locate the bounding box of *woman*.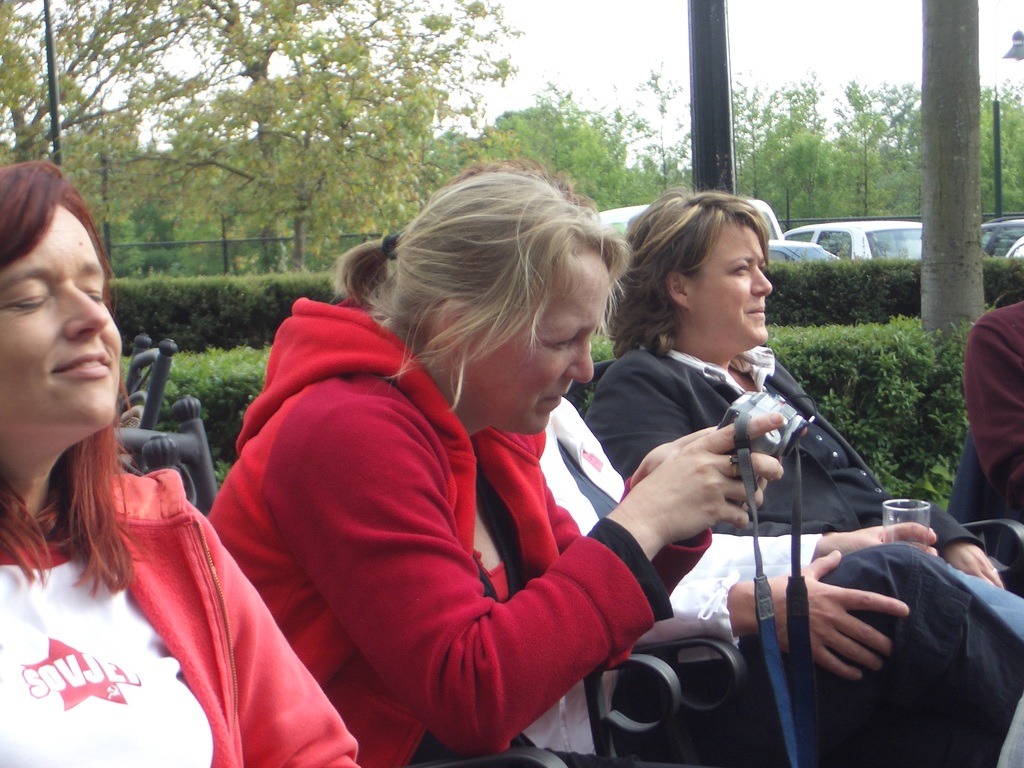
Bounding box: (196,143,787,767).
